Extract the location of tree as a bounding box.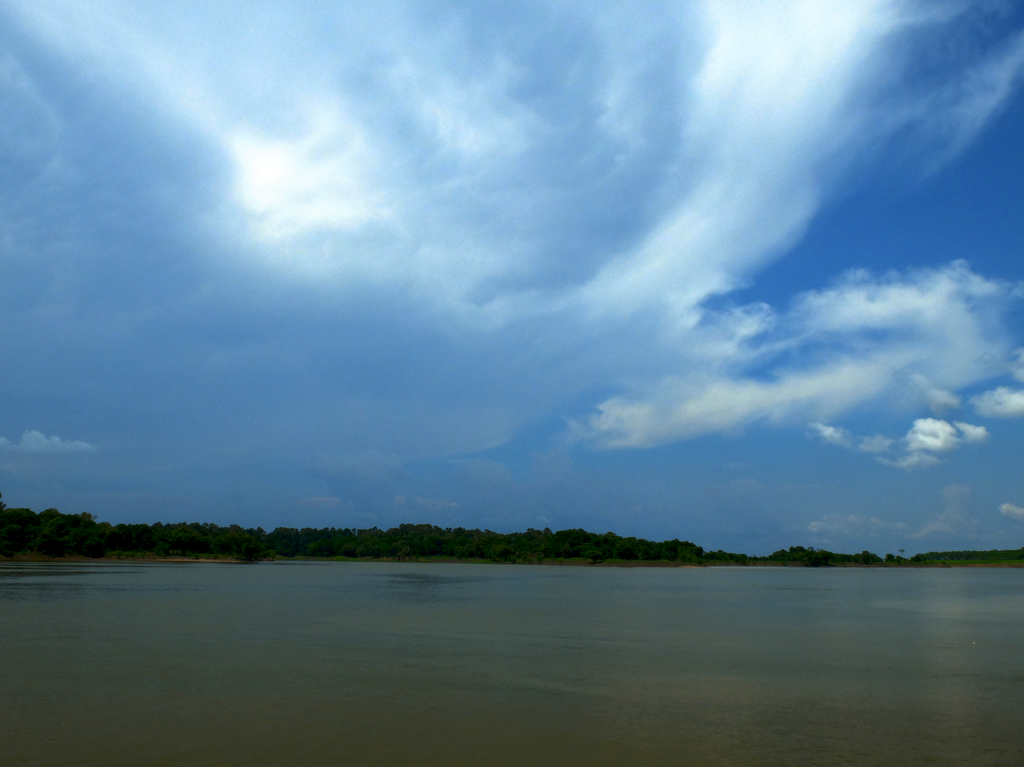
l=542, t=526, r=553, b=538.
